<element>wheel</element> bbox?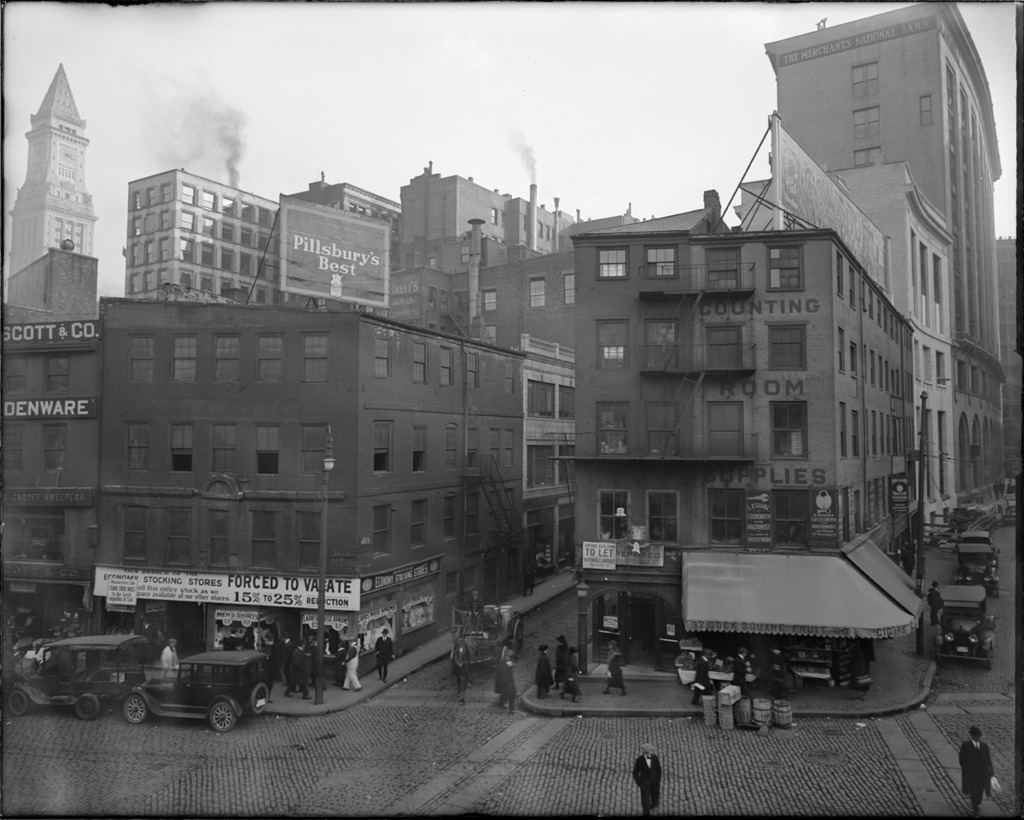
x1=934 y1=649 x2=944 y2=666
